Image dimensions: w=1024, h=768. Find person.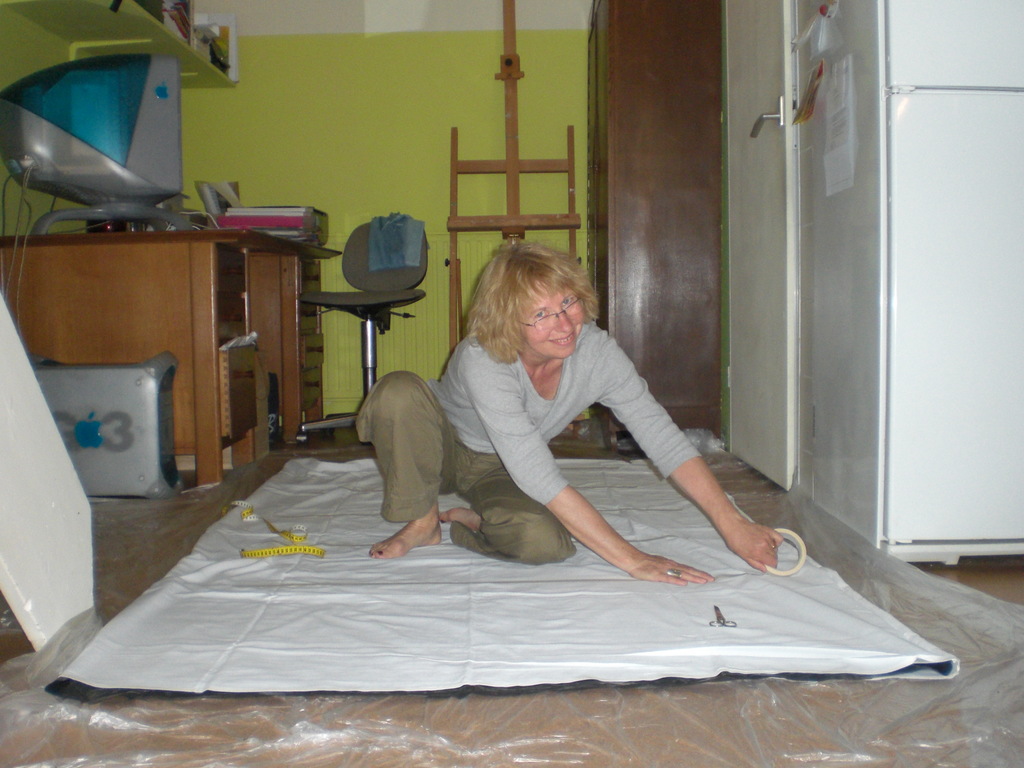
select_region(357, 245, 775, 628).
